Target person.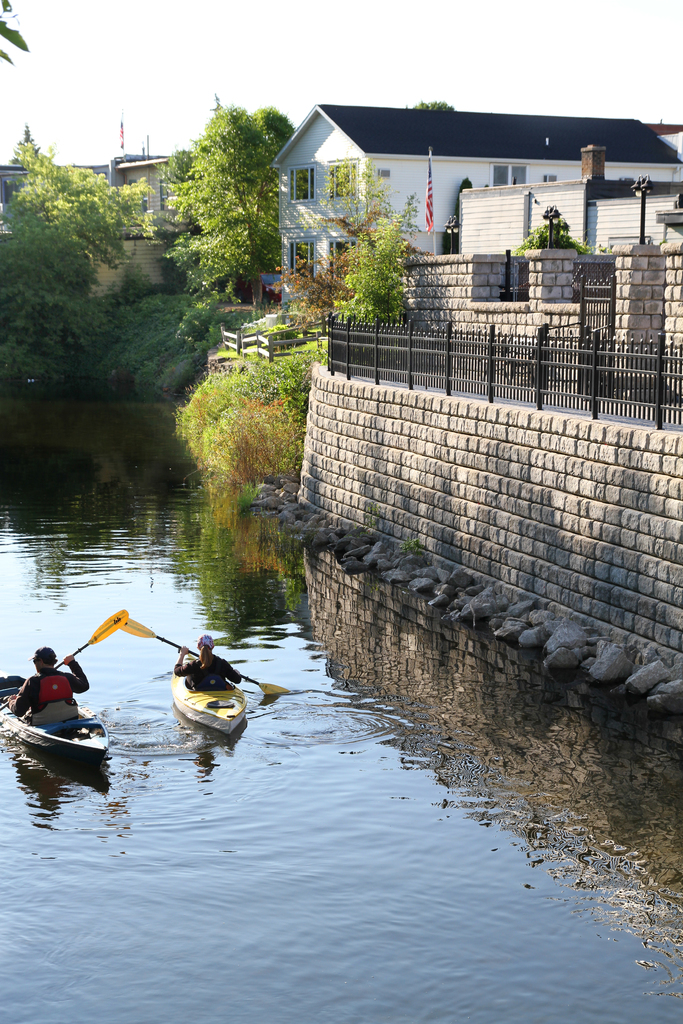
Target region: 172, 634, 246, 694.
